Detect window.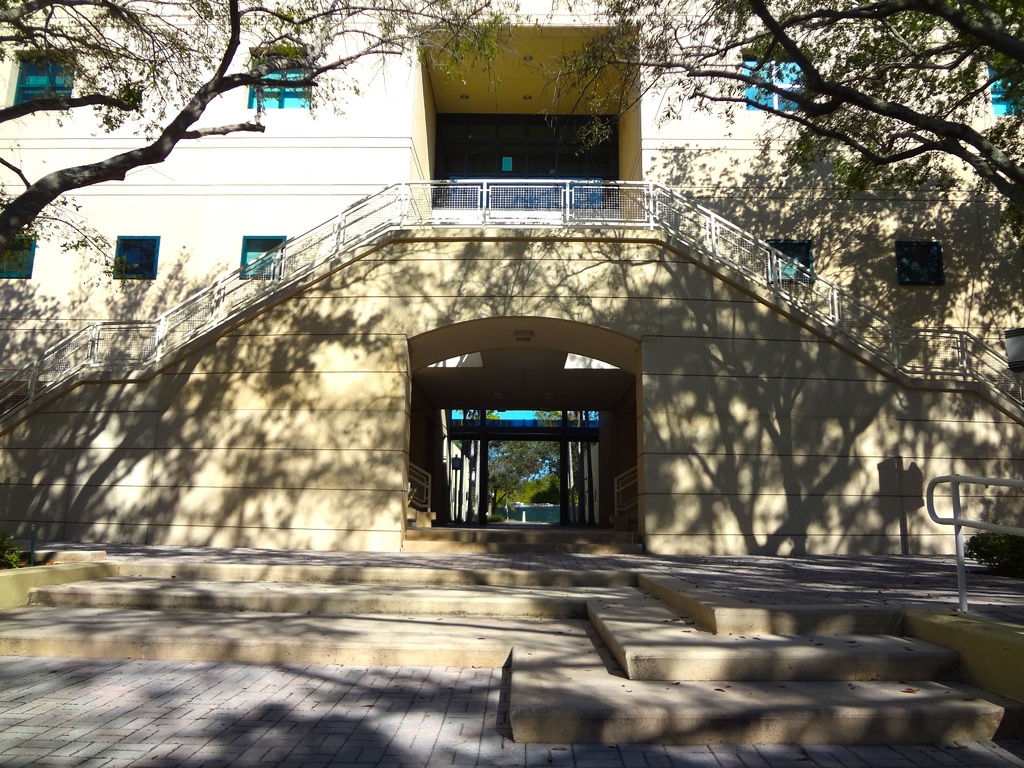
Detected at <box>250,47,313,109</box>.
